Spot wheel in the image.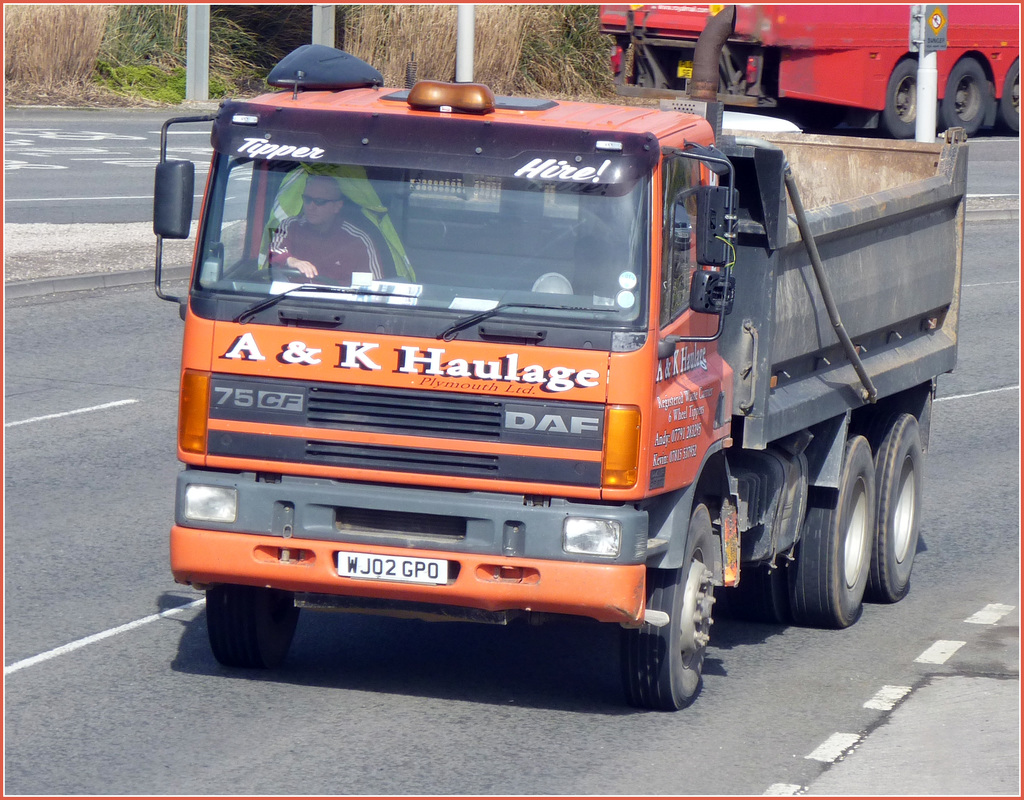
wheel found at 871:414:925:603.
